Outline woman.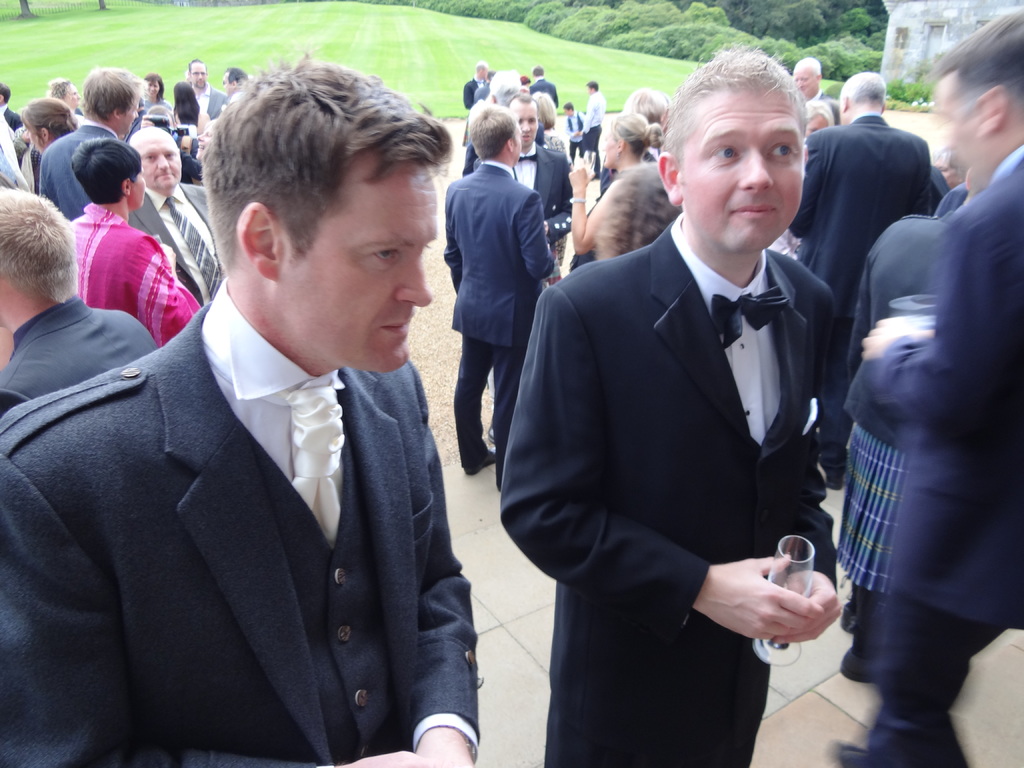
Outline: region(769, 99, 835, 260).
